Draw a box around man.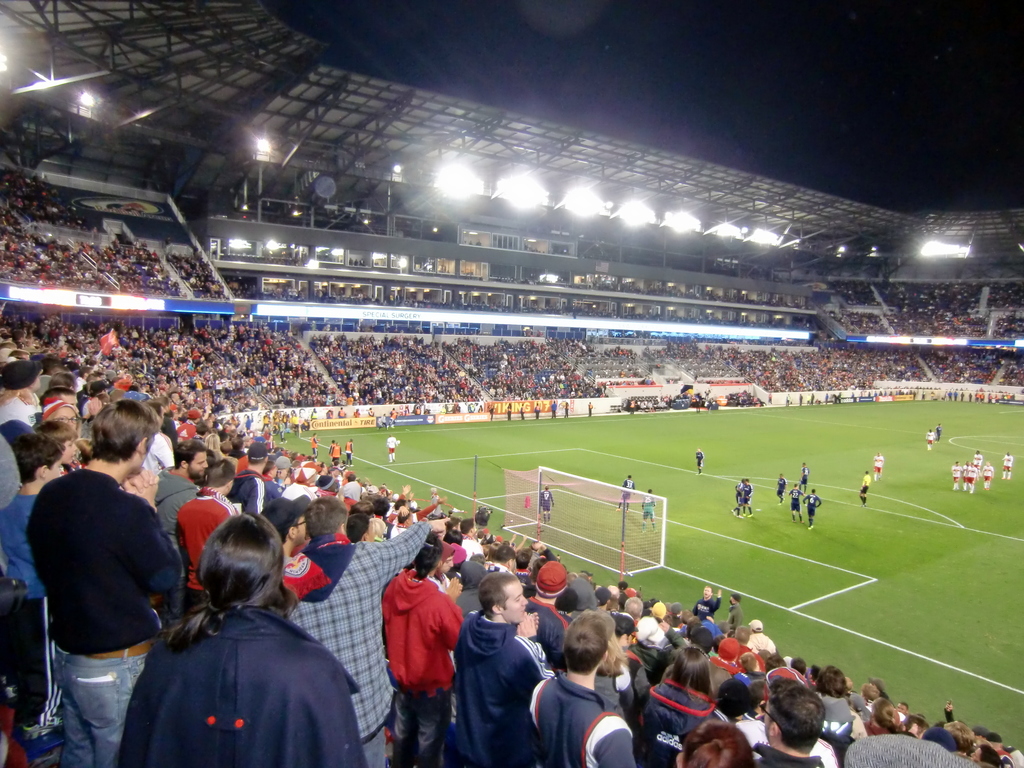
box(801, 486, 821, 529).
